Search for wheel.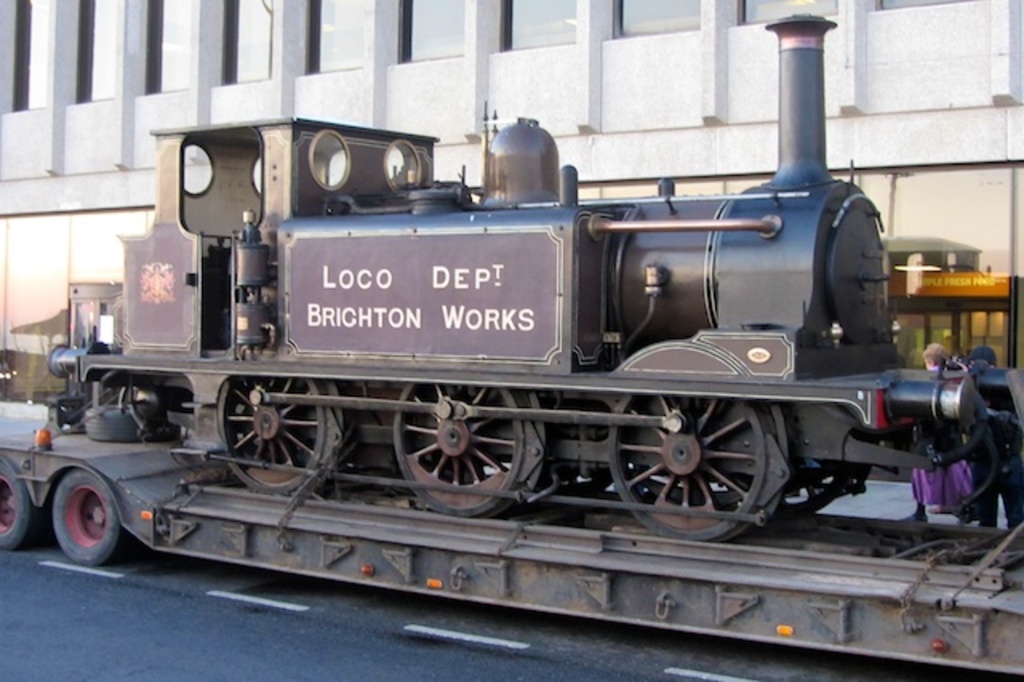
Found at x1=0, y1=469, x2=32, y2=549.
